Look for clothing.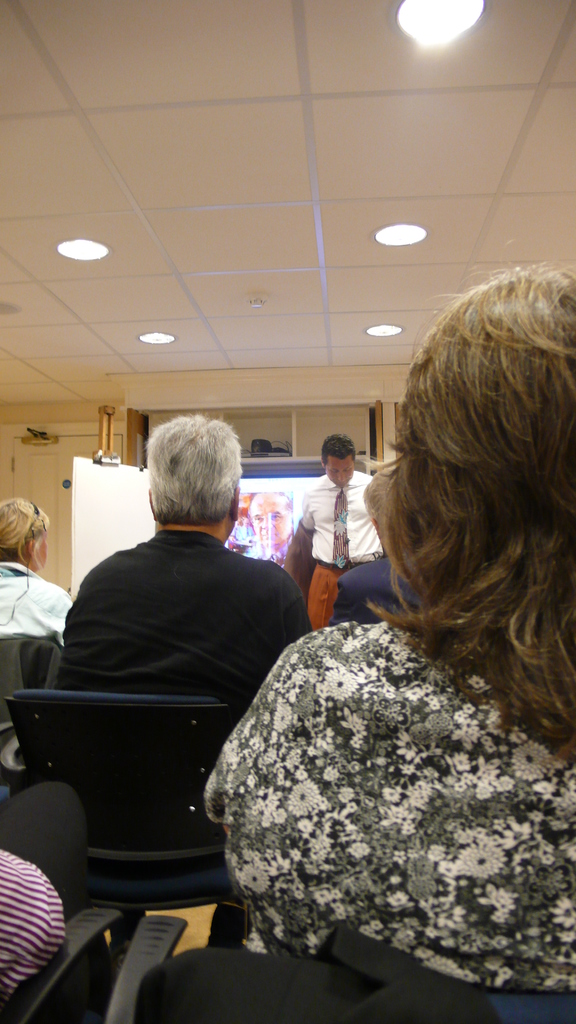
Found: x1=0, y1=859, x2=67, y2=1000.
